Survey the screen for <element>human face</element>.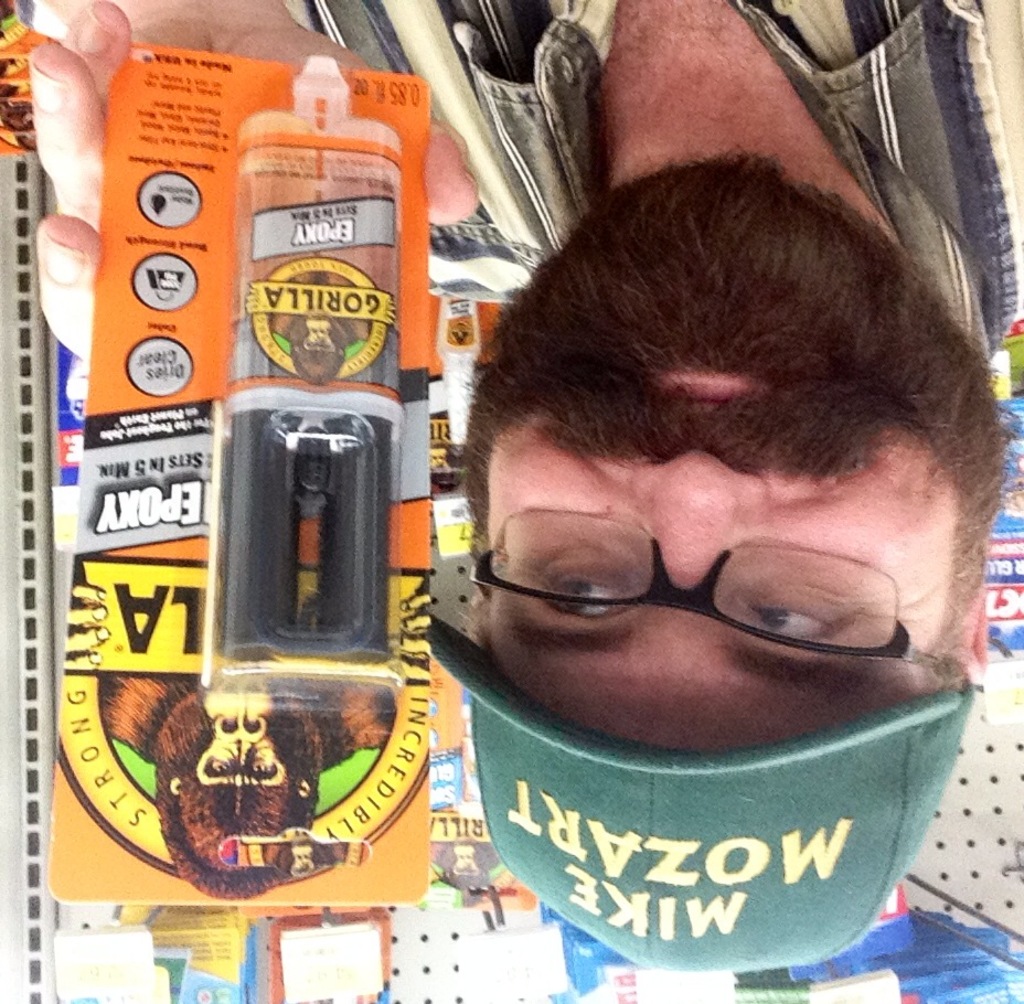
Survey found: 462 173 1007 755.
